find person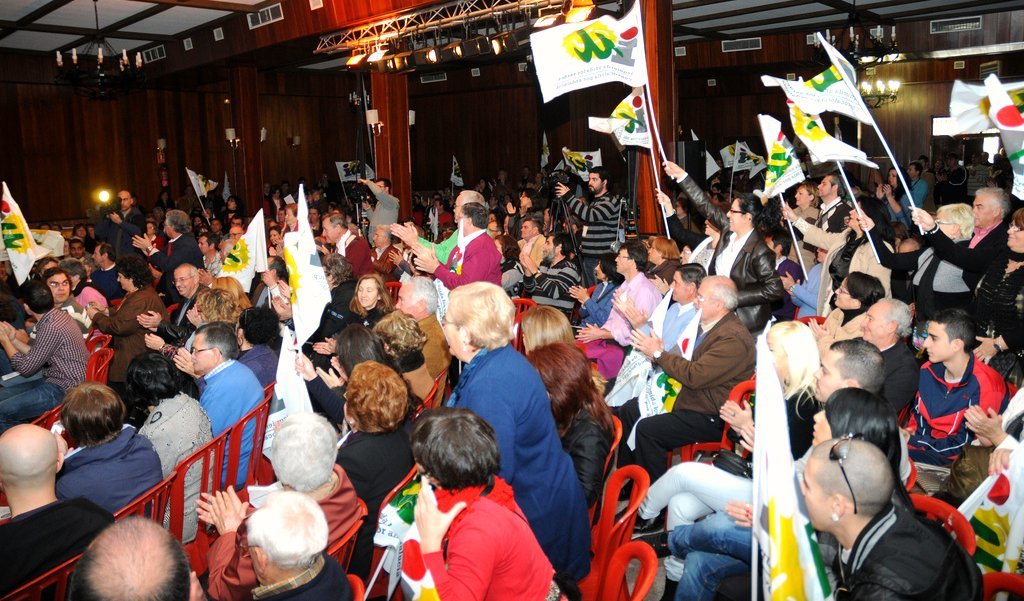
pyautogui.locateOnScreen(813, 173, 850, 235)
